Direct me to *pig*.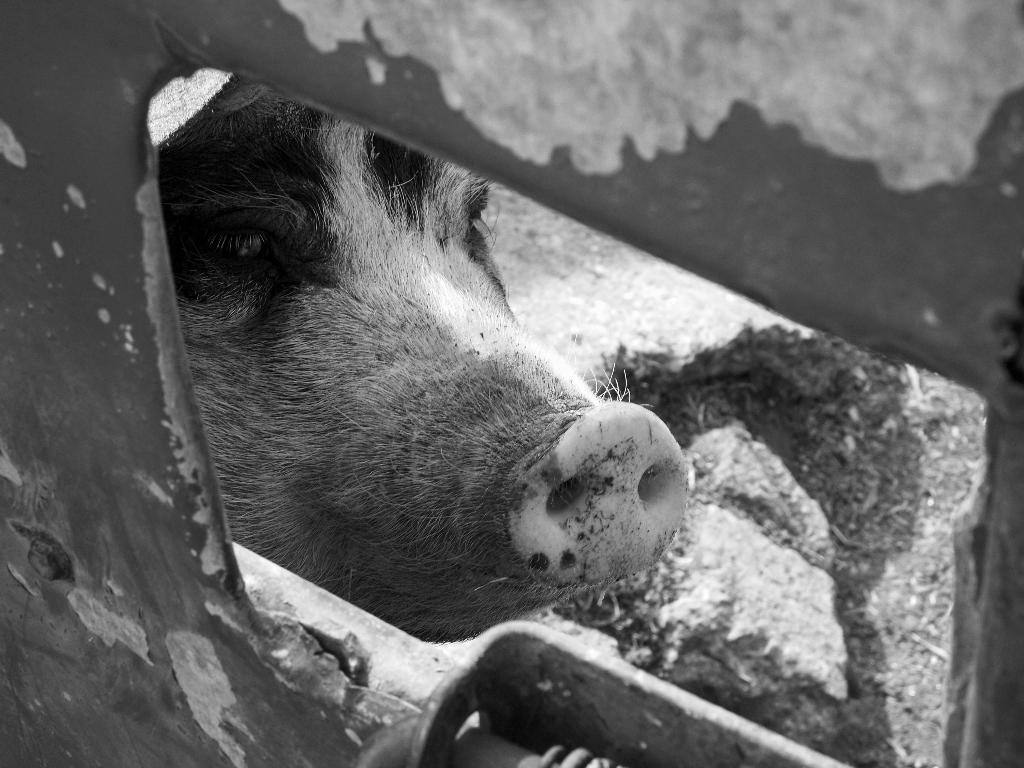
Direction: 141, 54, 690, 648.
